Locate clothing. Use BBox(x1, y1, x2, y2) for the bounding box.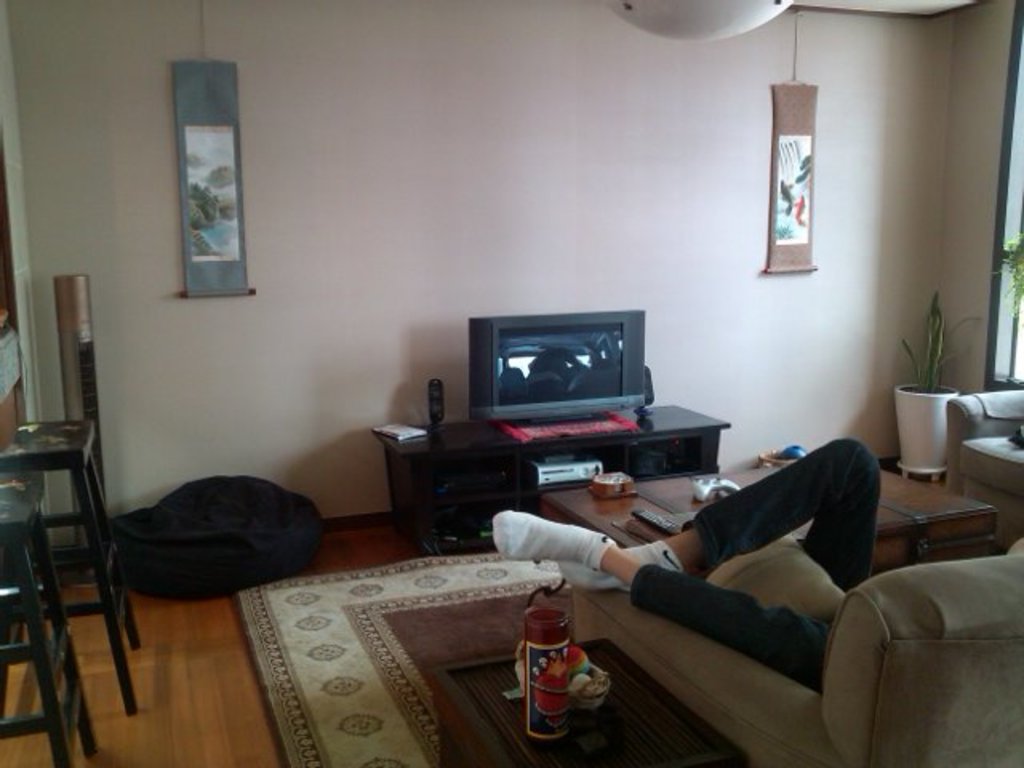
BBox(630, 437, 1010, 686).
